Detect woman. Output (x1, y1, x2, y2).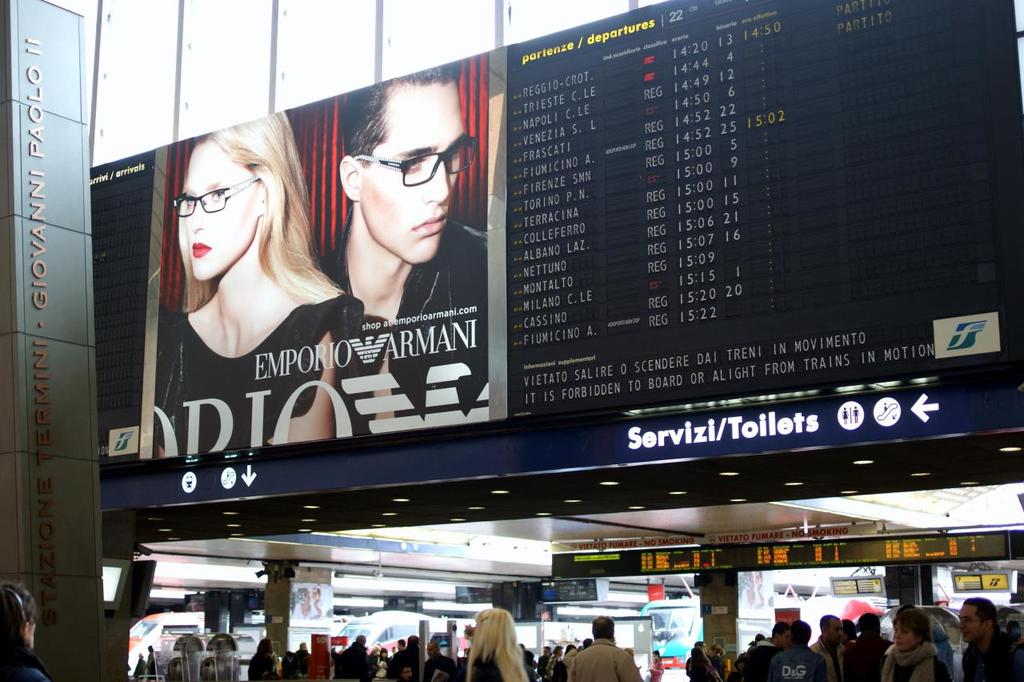
(690, 648, 714, 681).
